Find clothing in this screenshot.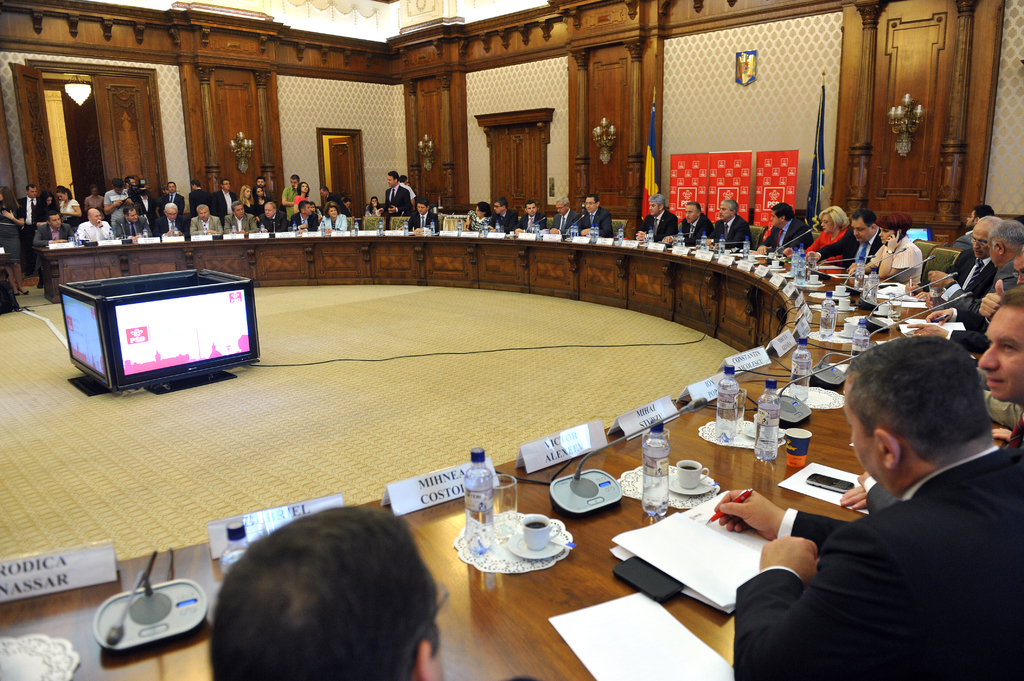
The bounding box for clothing is <region>943, 261, 1016, 332</region>.
